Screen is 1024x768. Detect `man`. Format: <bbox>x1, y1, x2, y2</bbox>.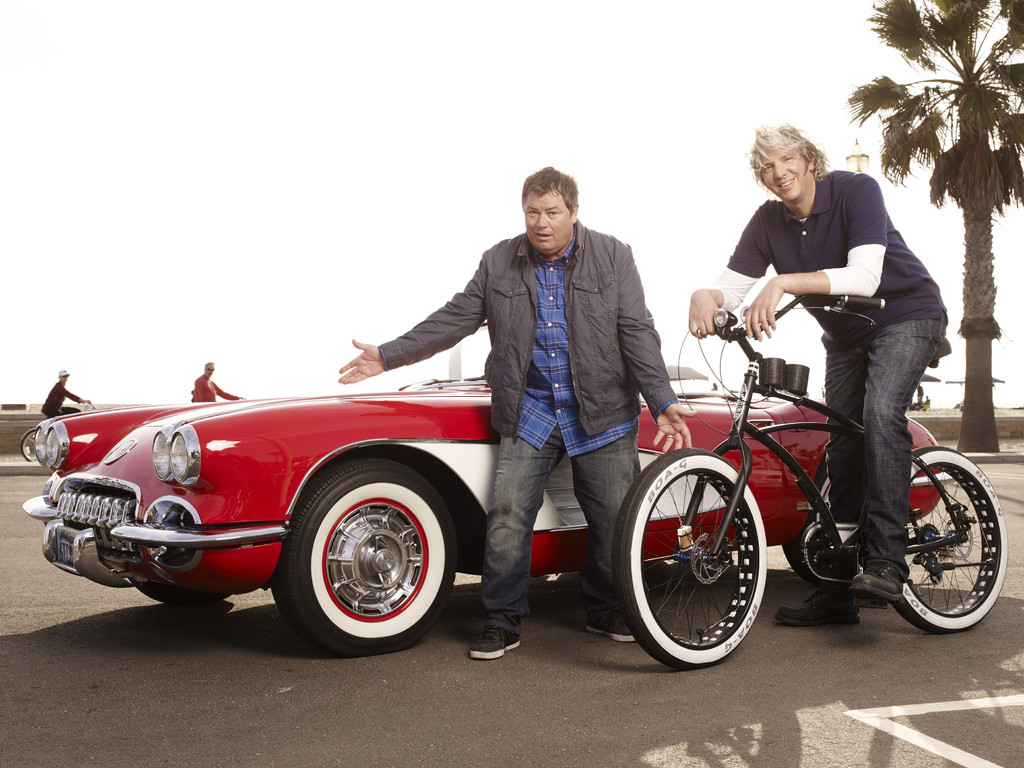
<bbox>195, 362, 240, 403</bbox>.
